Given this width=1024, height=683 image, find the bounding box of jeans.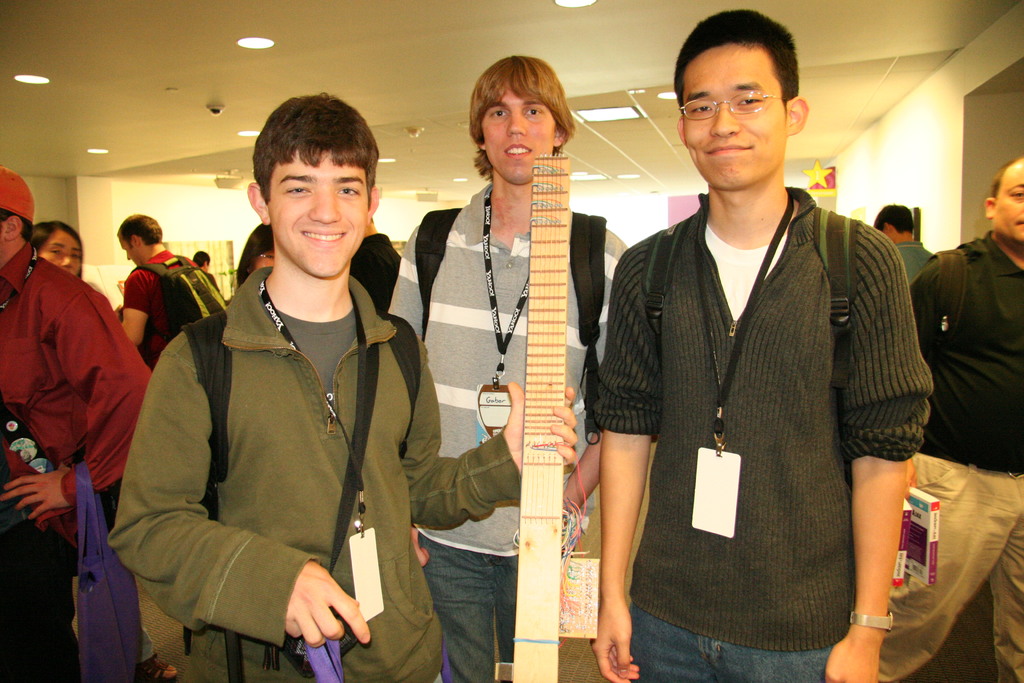
[628, 602, 828, 682].
